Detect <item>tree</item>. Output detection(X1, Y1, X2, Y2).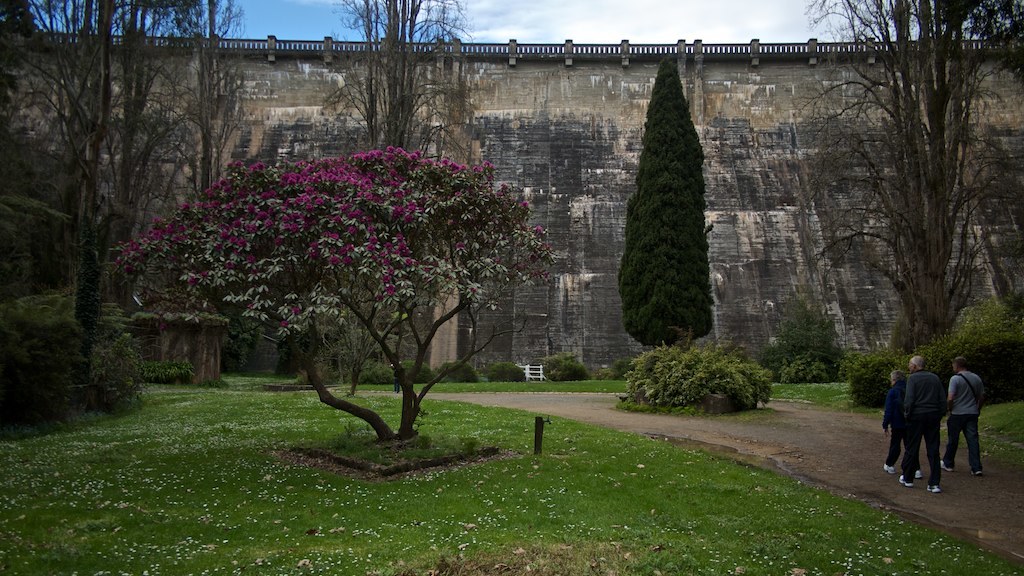
detection(135, 116, 543, 423).
